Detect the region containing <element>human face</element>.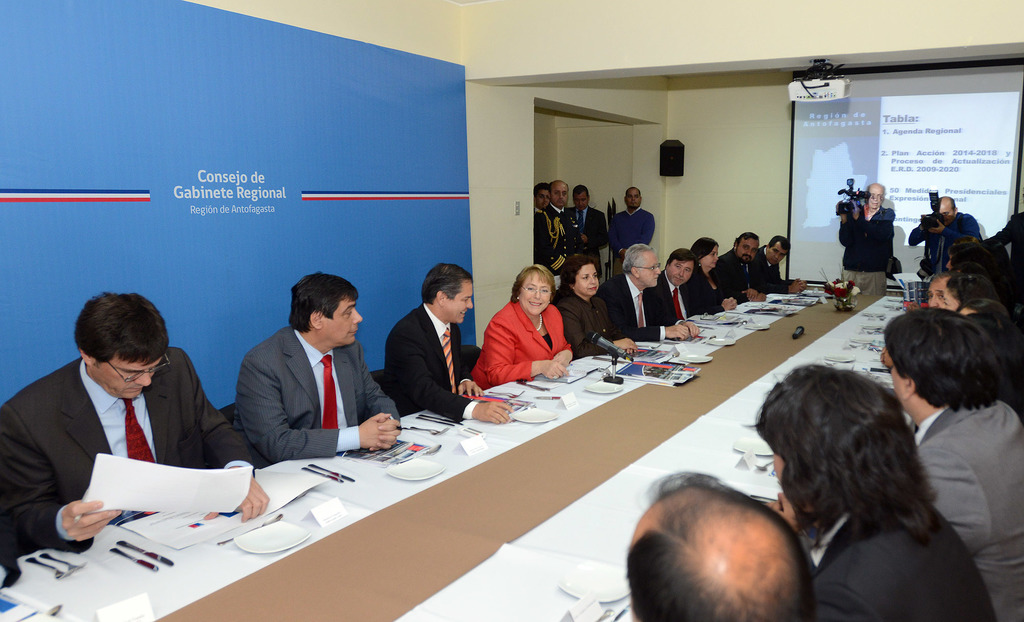
929, 280, 945, 306.
